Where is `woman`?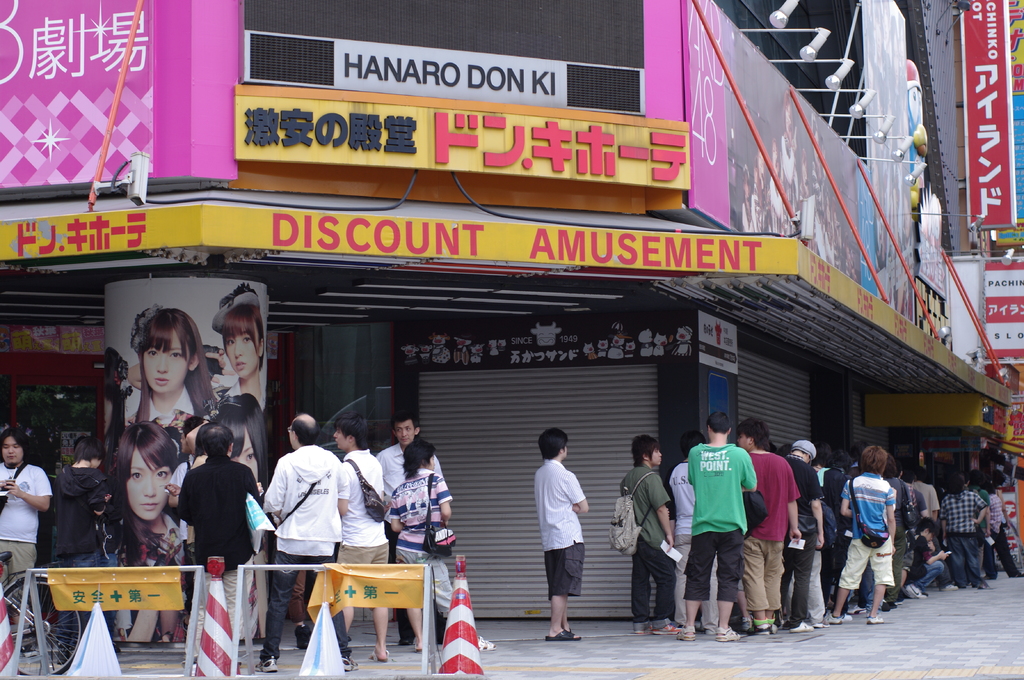
bbox=(205, 283, 274, 406).
